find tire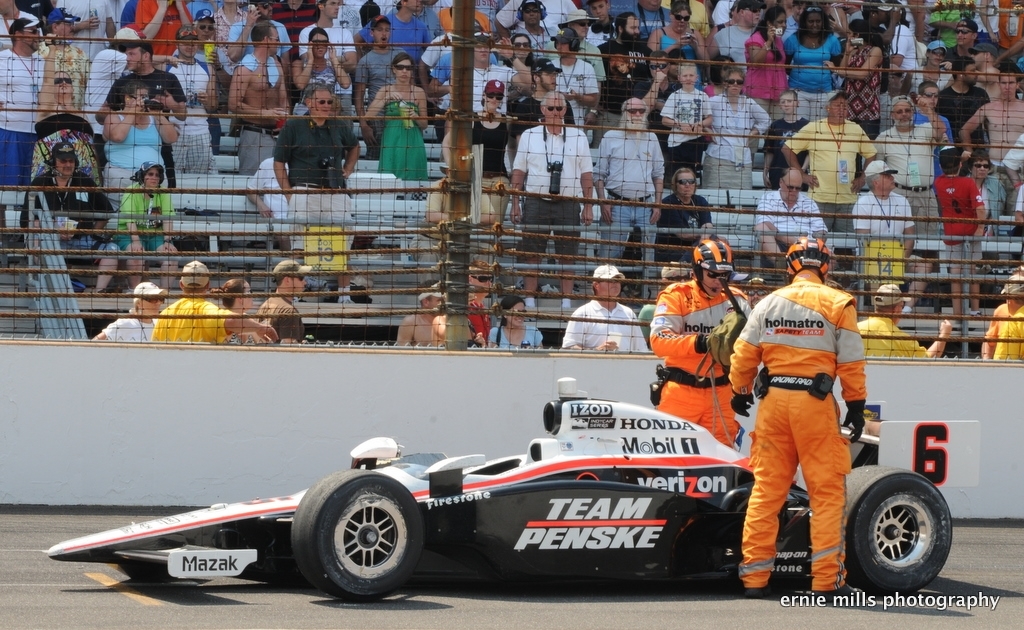
rect(288, 464, 427, 601)
